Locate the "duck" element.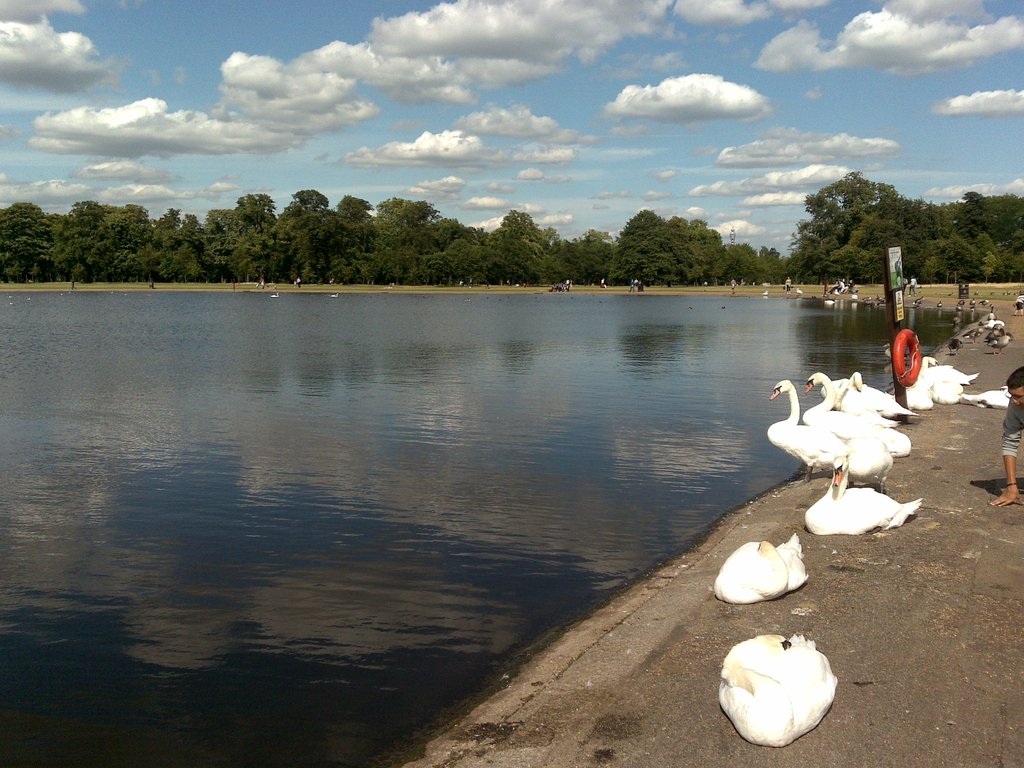
Element bbox: (x1=906, y1=380, x2=941, y2=416).
